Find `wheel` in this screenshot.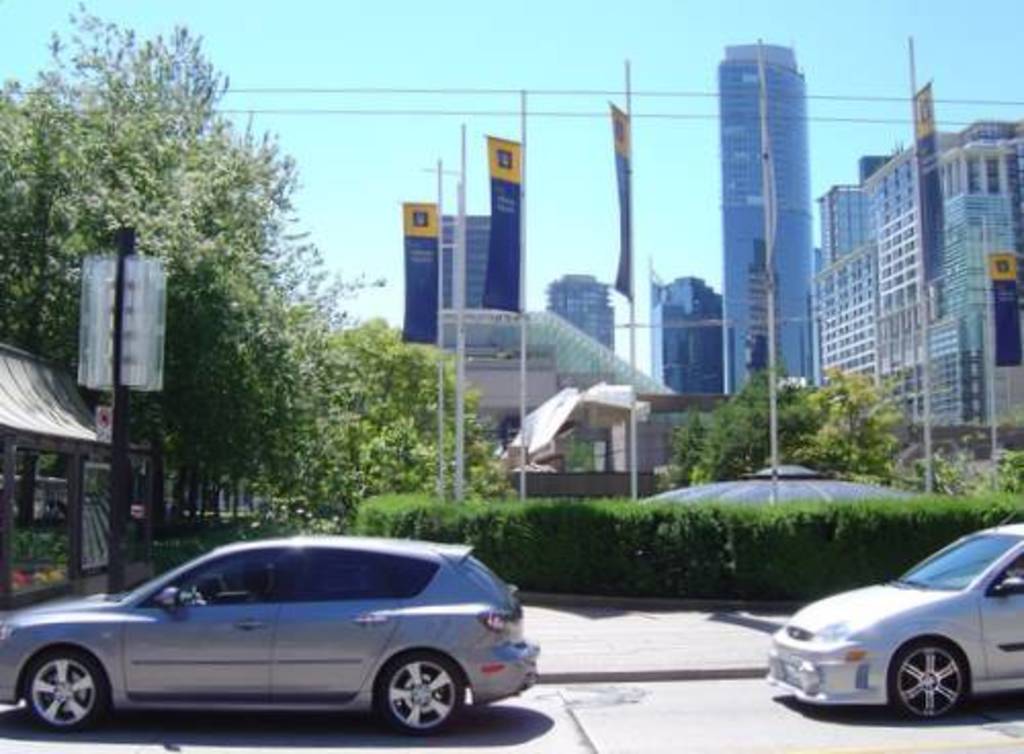
The bounding box for `wheel` is (895,643,979,729).
